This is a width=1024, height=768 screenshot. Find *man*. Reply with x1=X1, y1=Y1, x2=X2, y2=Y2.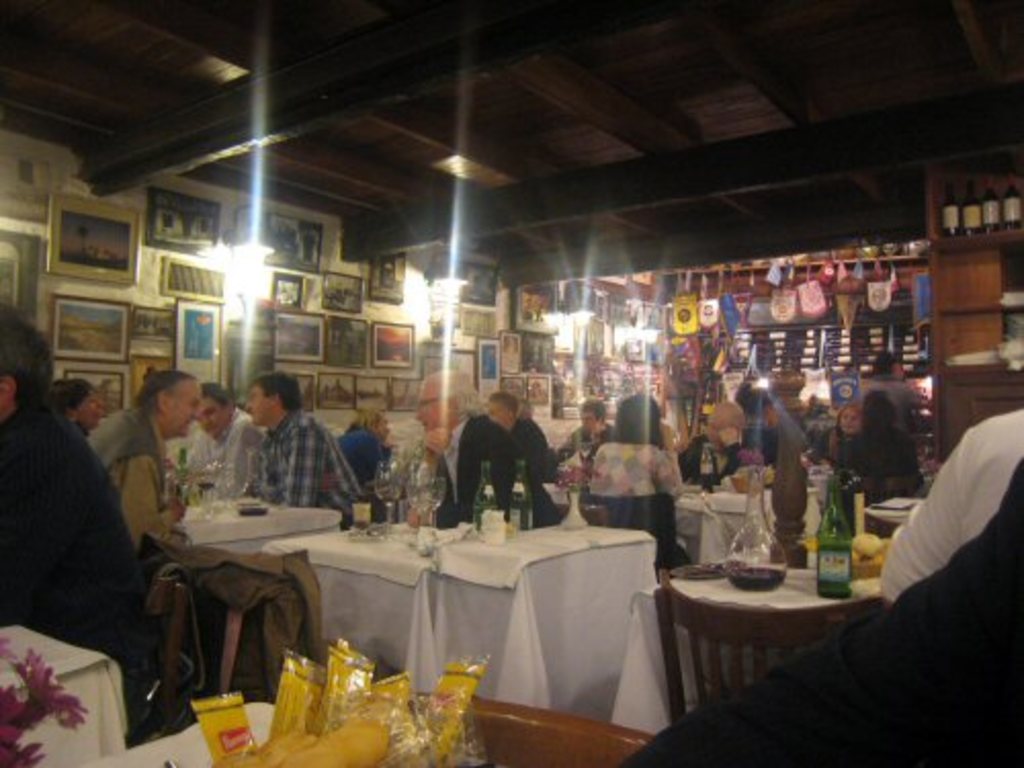
x1=485, y1=387, x2=549, y2=467.
